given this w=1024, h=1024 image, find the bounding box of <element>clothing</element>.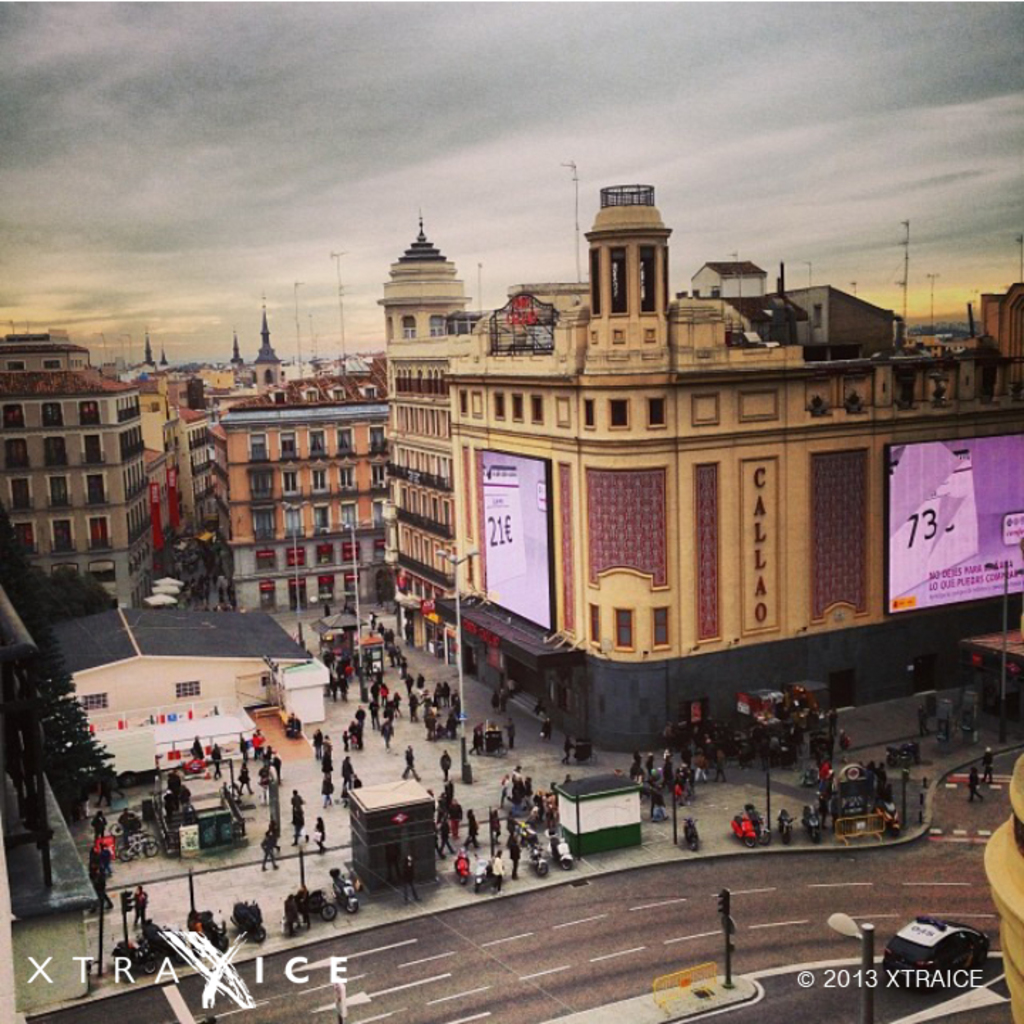
bbox(418, 678, 425, 688).
